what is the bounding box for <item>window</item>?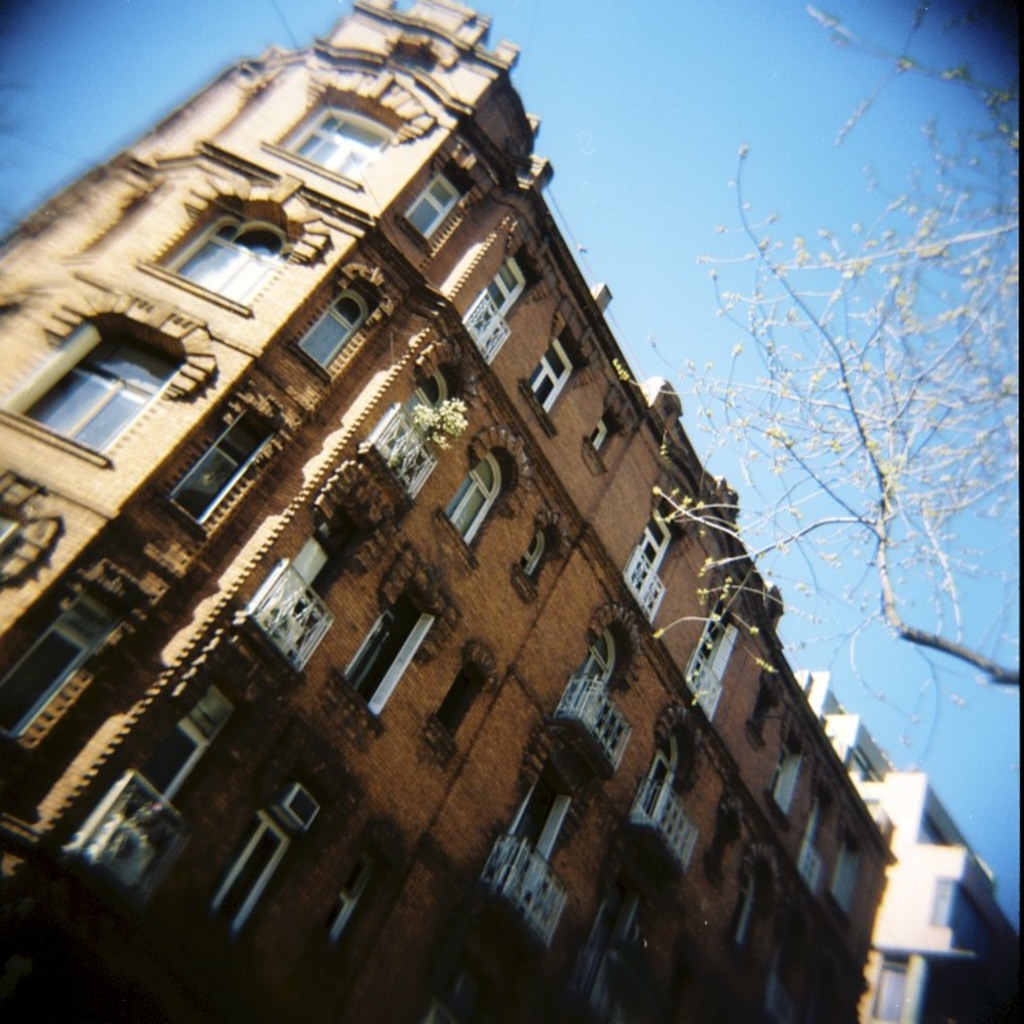
bbox=[0, 599, 113, 725].
